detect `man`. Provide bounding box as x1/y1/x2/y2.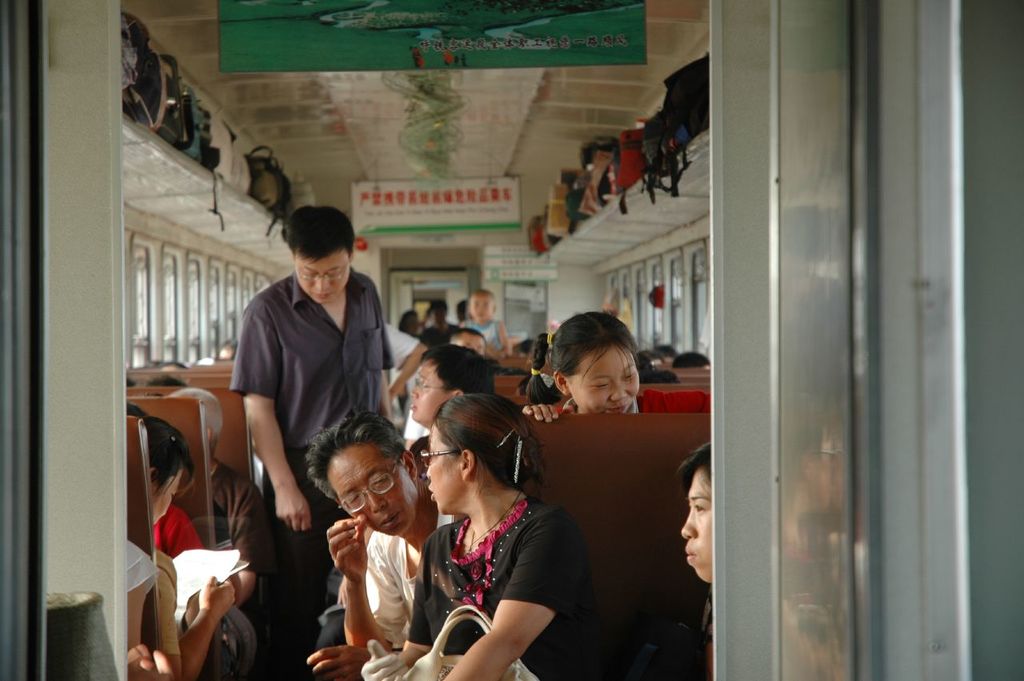
230/203/396/643.
